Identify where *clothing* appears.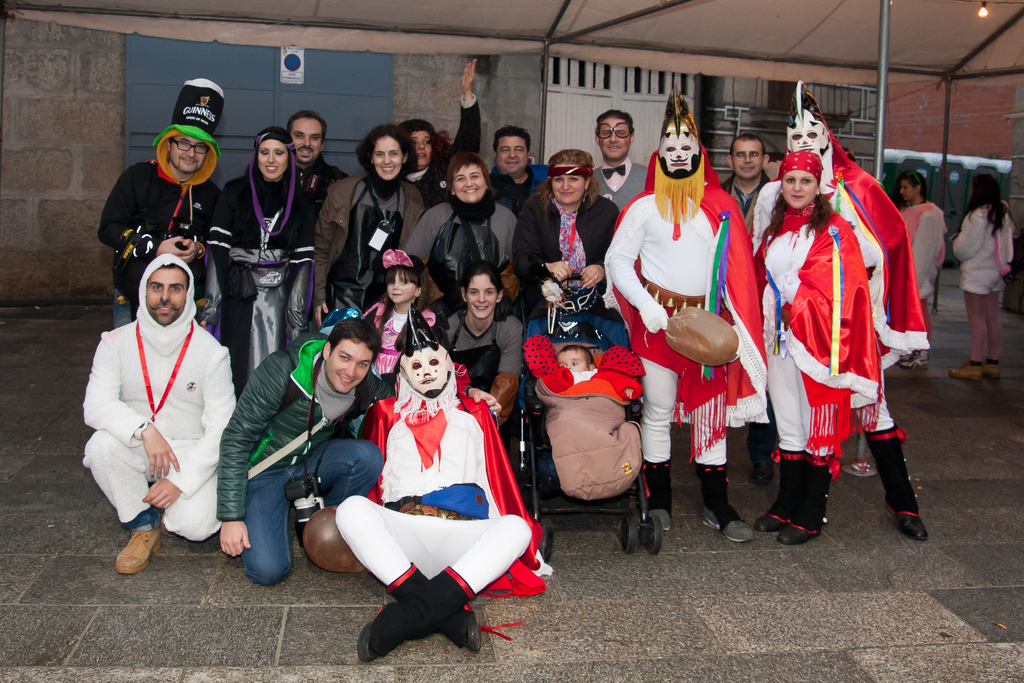
Appears at (x1=508, y1=183, x2=624, y2=336).
